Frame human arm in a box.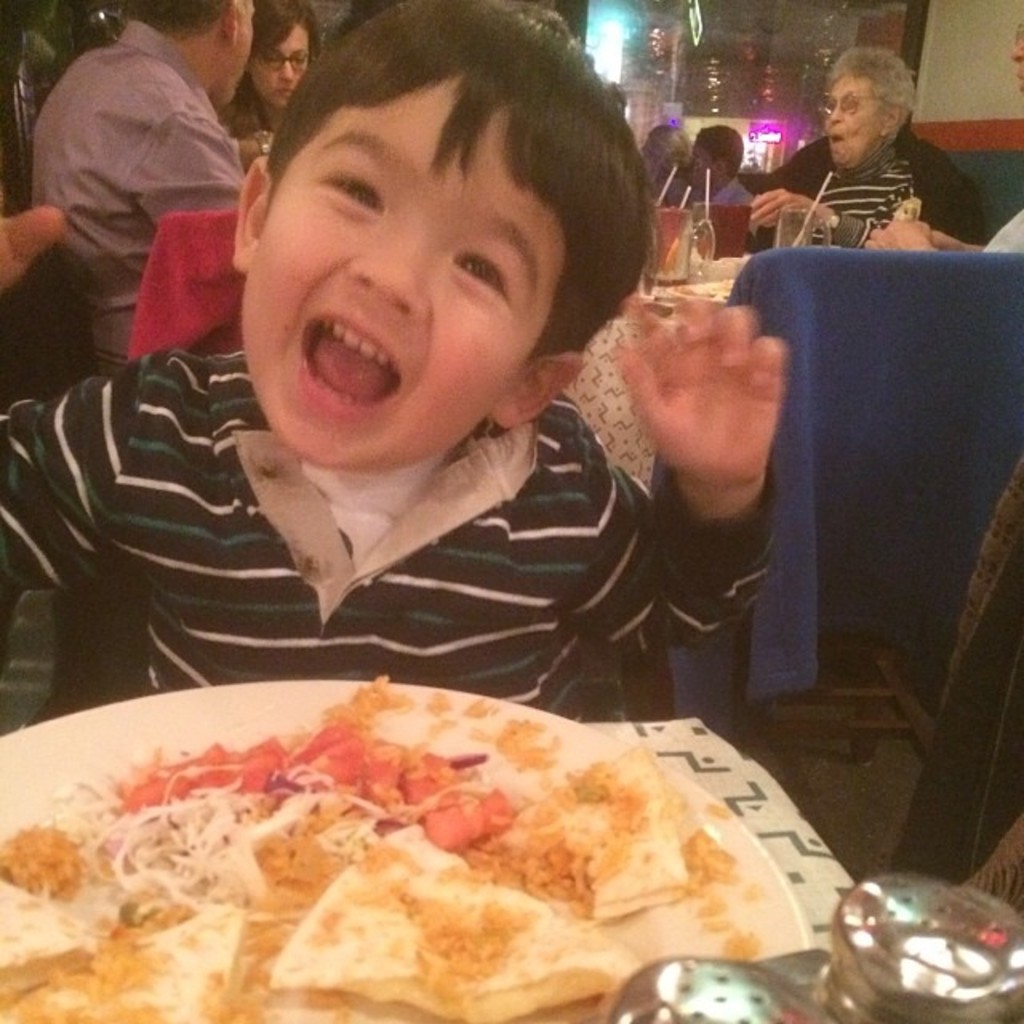
select_region(126, 107, 246, 227).
